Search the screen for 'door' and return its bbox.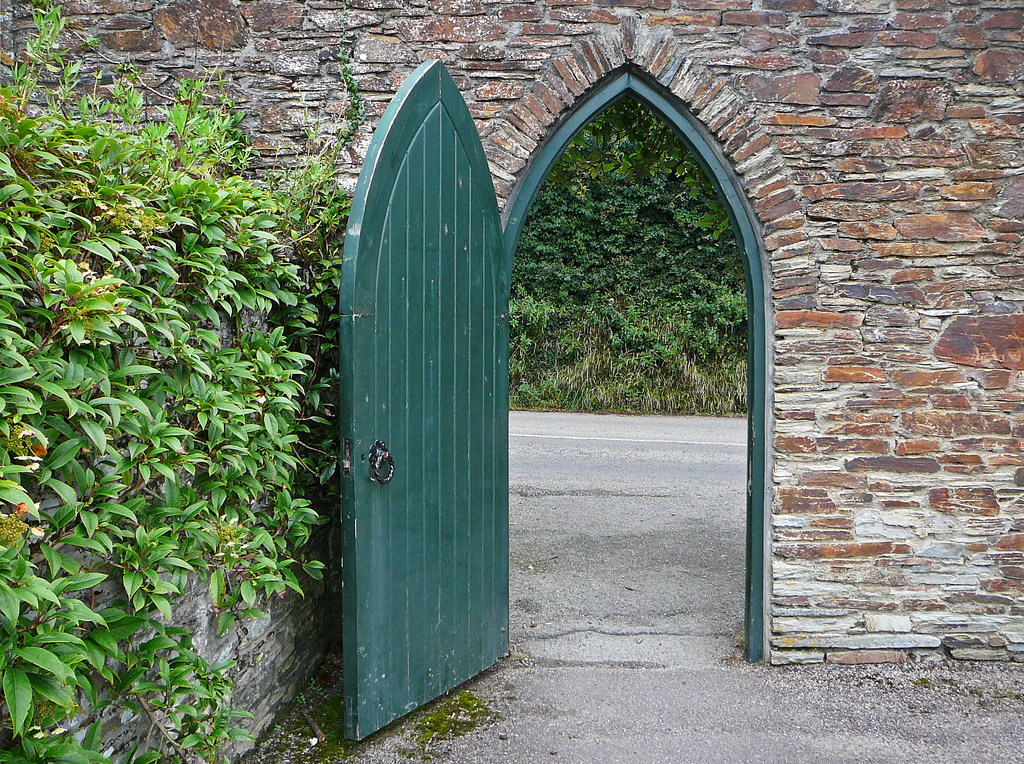
Found: x1=314, y1=85, x2=518, y2=749.
